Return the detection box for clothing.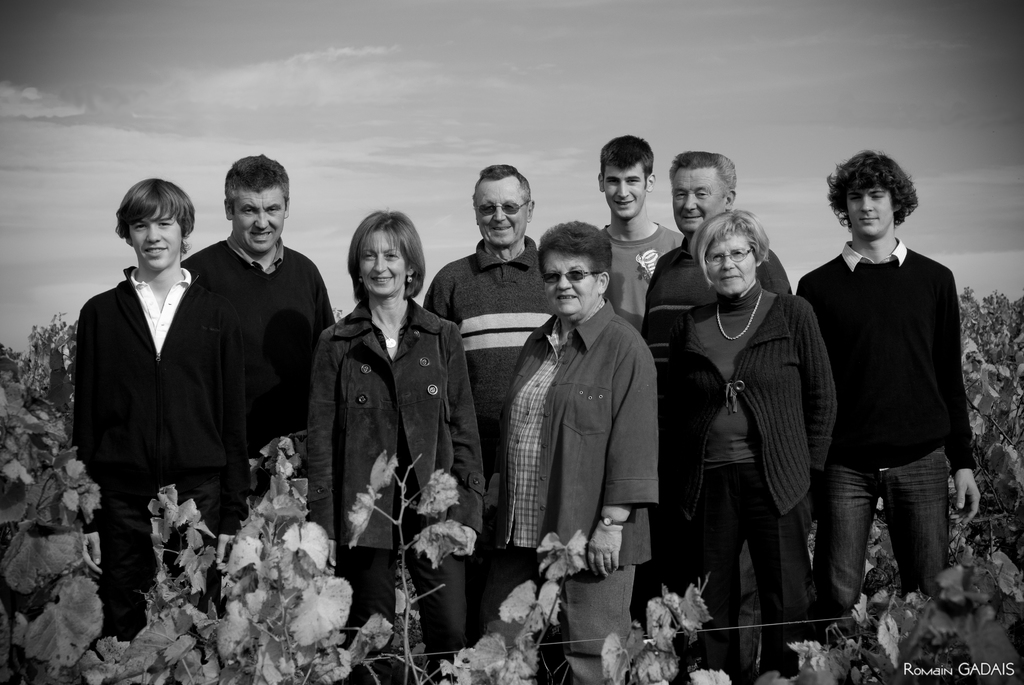
detection(673, 286, 838, 513).
